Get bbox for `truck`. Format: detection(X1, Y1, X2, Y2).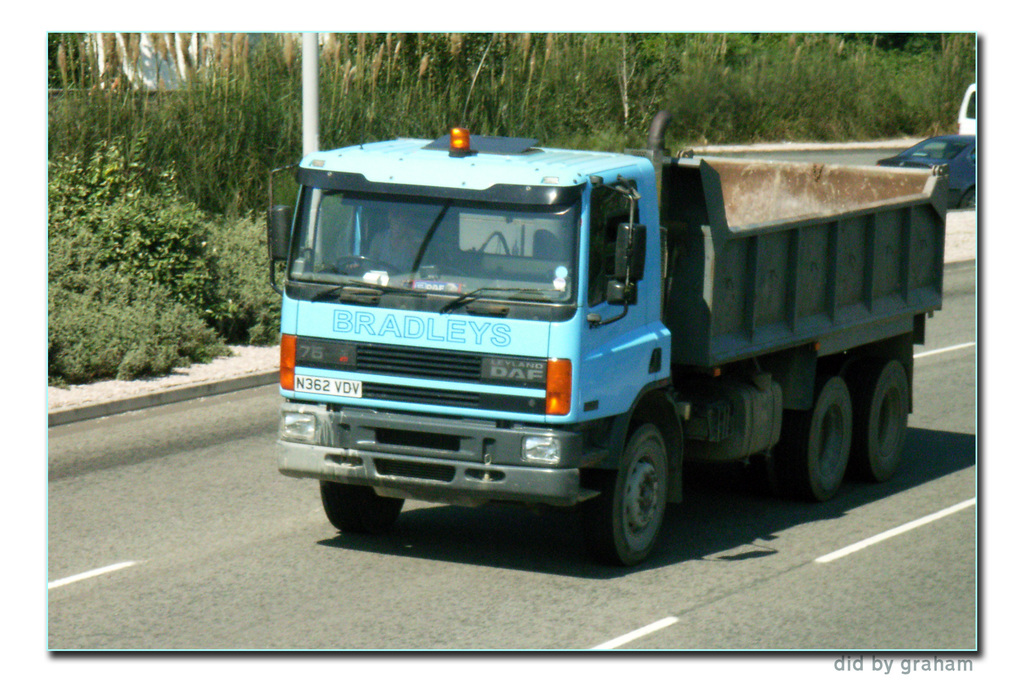
detection(266, 108, 950, 567).
